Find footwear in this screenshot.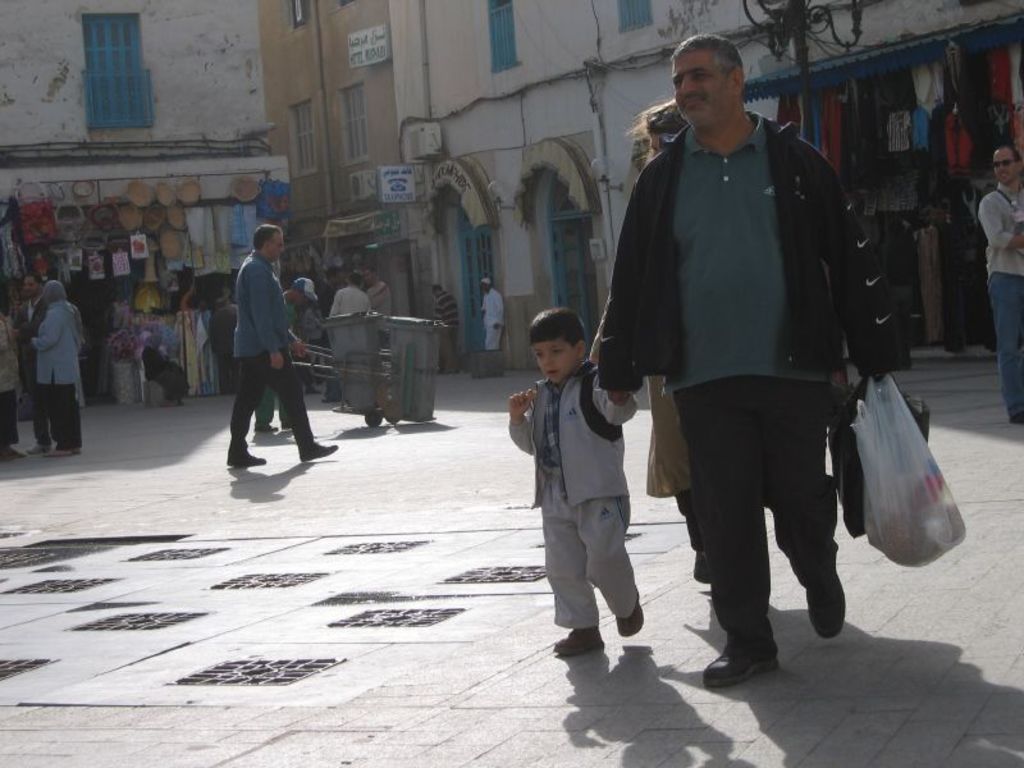
The bounding box for footwear is BBox(701, 630, 792, 681).
